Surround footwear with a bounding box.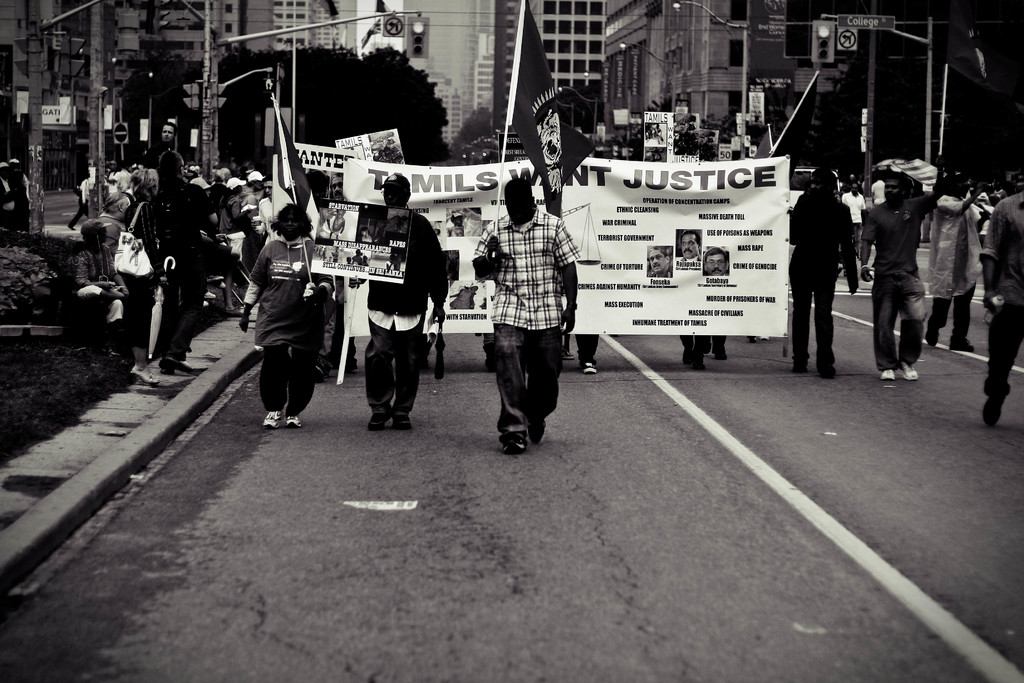
[left=583, top=363, right=593, bottom=375].
